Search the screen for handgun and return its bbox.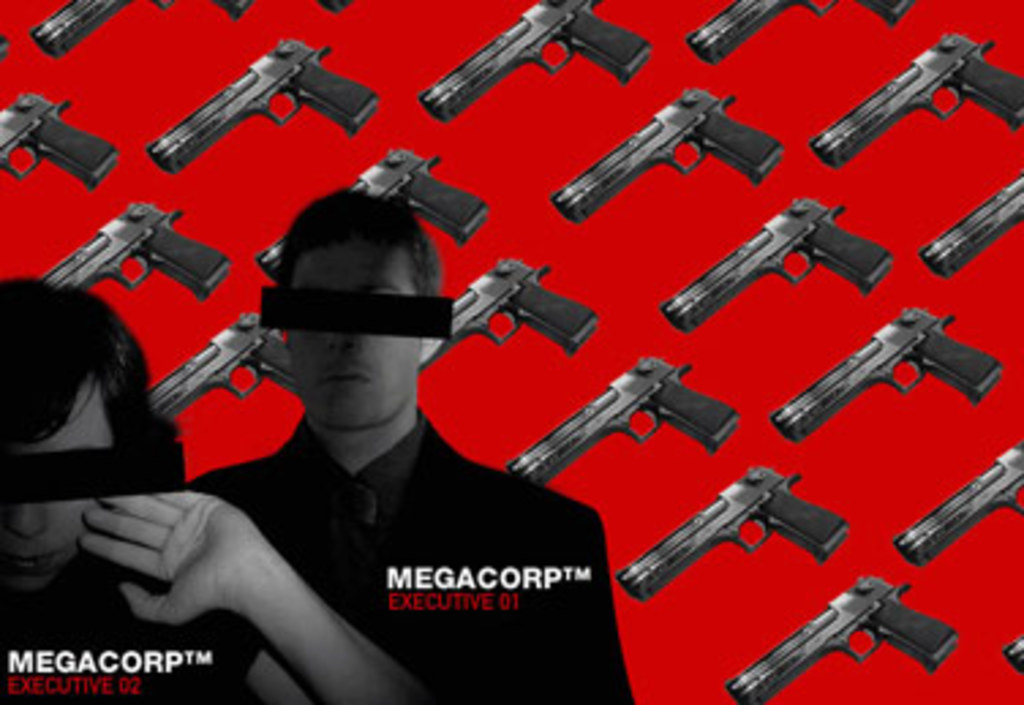
Found: detection(0, 0, 1021, 702).
